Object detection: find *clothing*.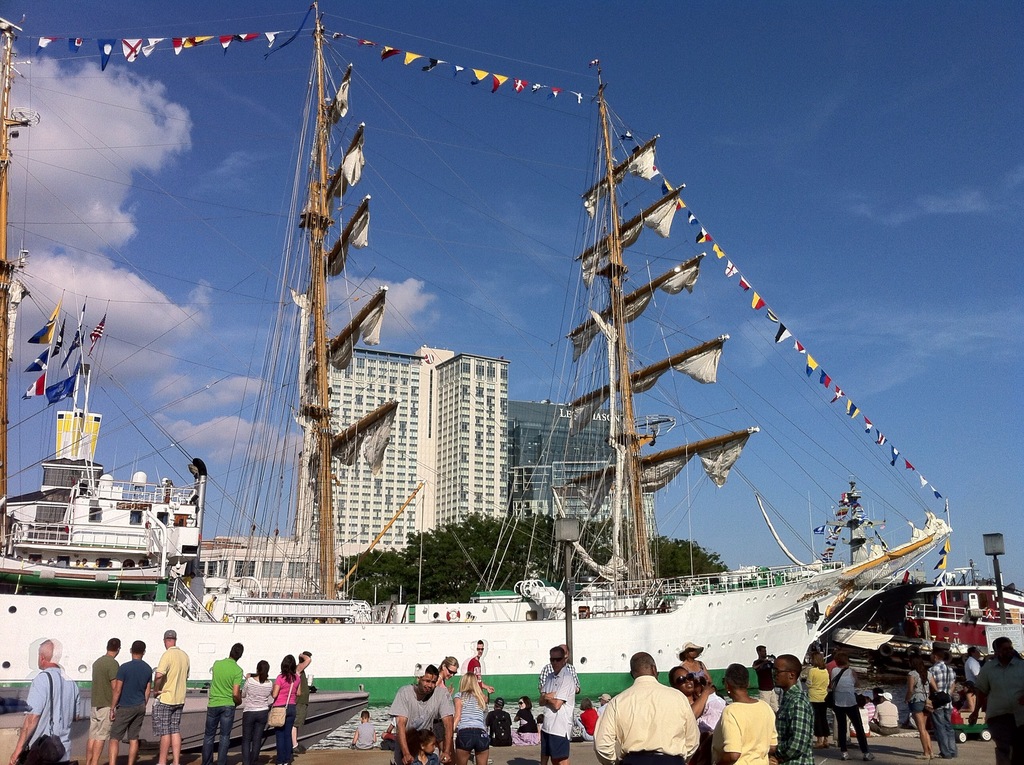
117/659/156/738.
